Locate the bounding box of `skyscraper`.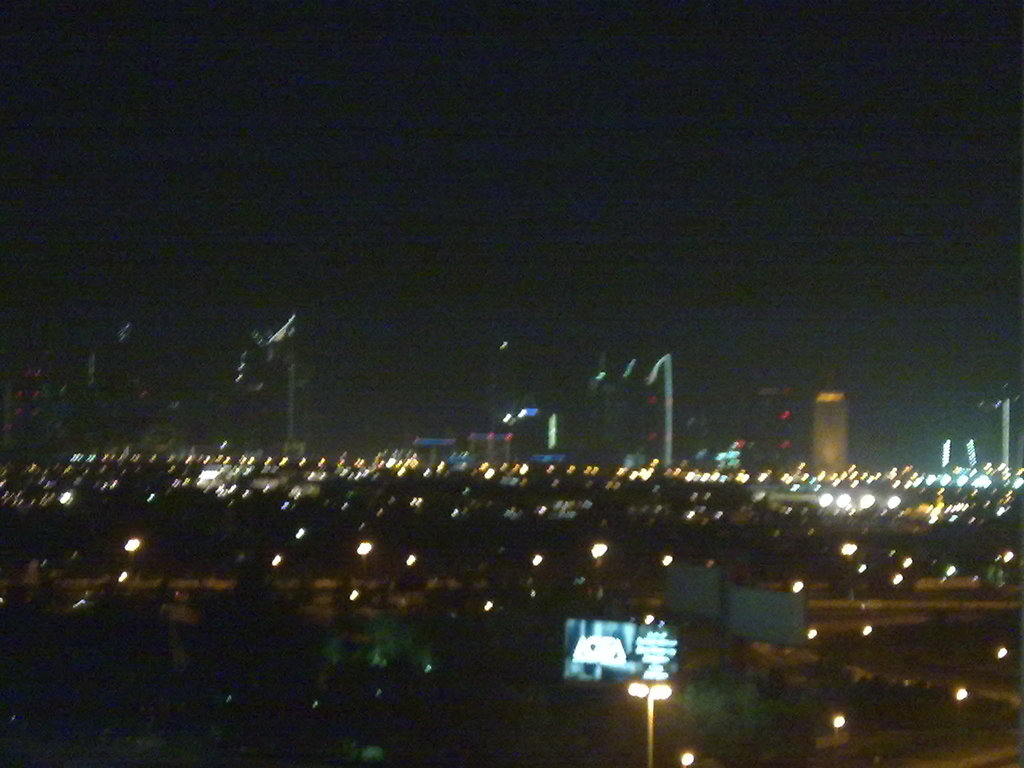
Bounding box: crop(739, 364, 798, 467).
